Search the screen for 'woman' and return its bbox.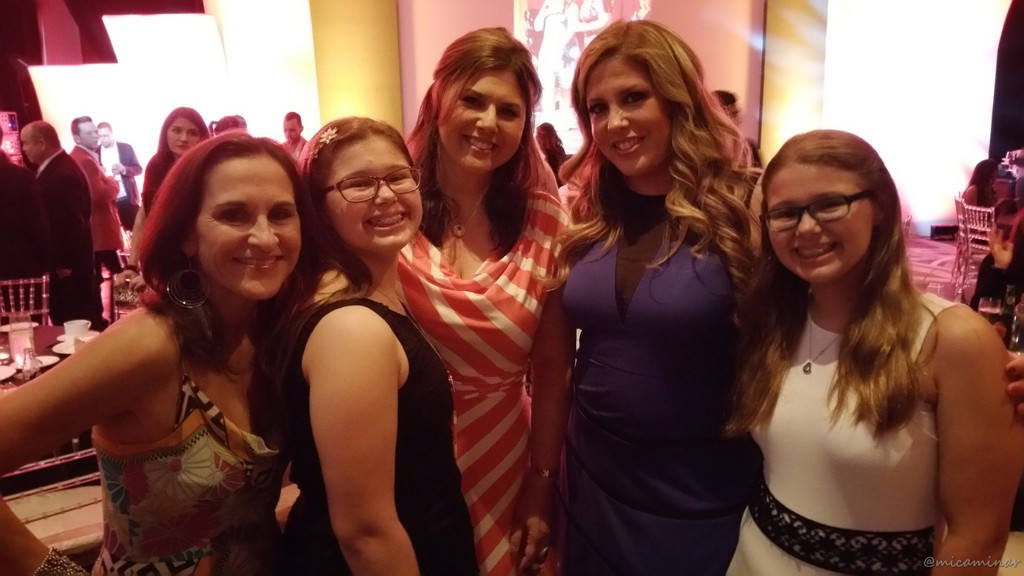
Found: [left=764, top=113, right=1023, bottom=575].
